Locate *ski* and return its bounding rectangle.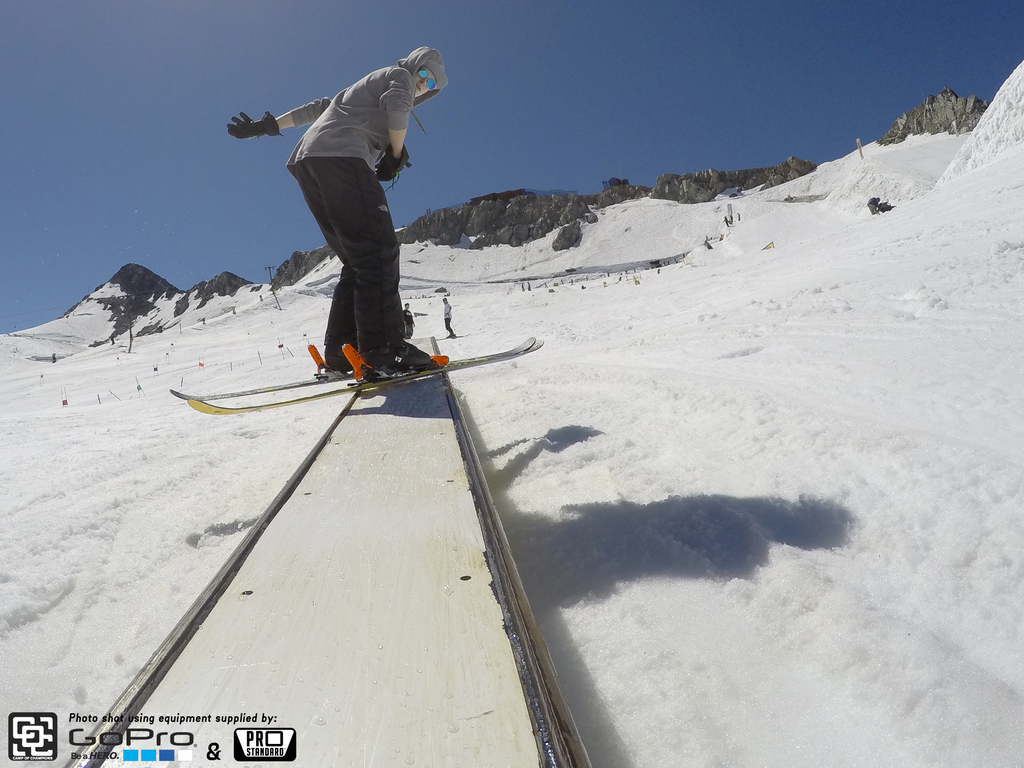
[x1=205, y1=337, x2=517, y2=435].
